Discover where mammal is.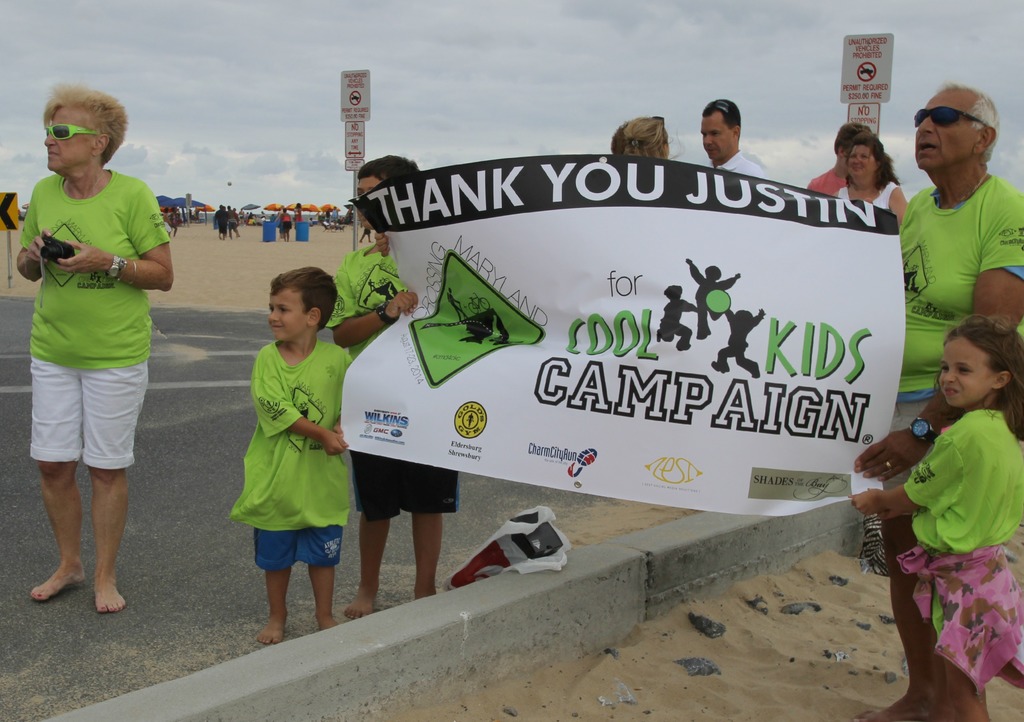
Discovered at rect(854, 86, 1023, 715).
